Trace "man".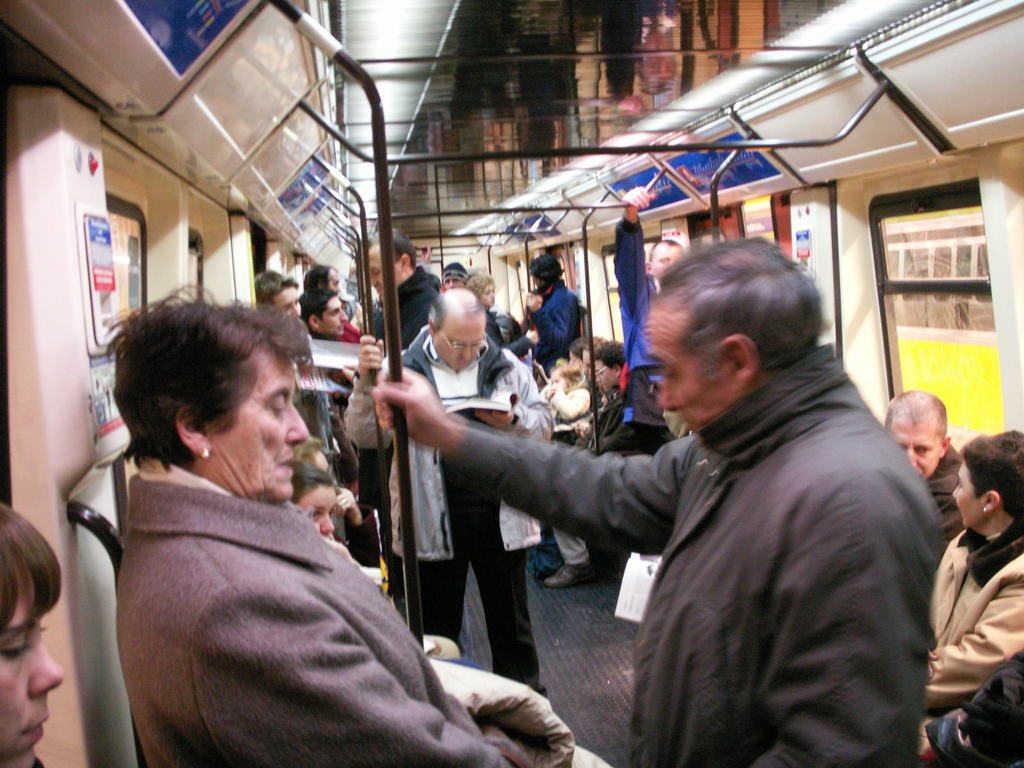
Traced to rect(618, 179, 738, 555).
